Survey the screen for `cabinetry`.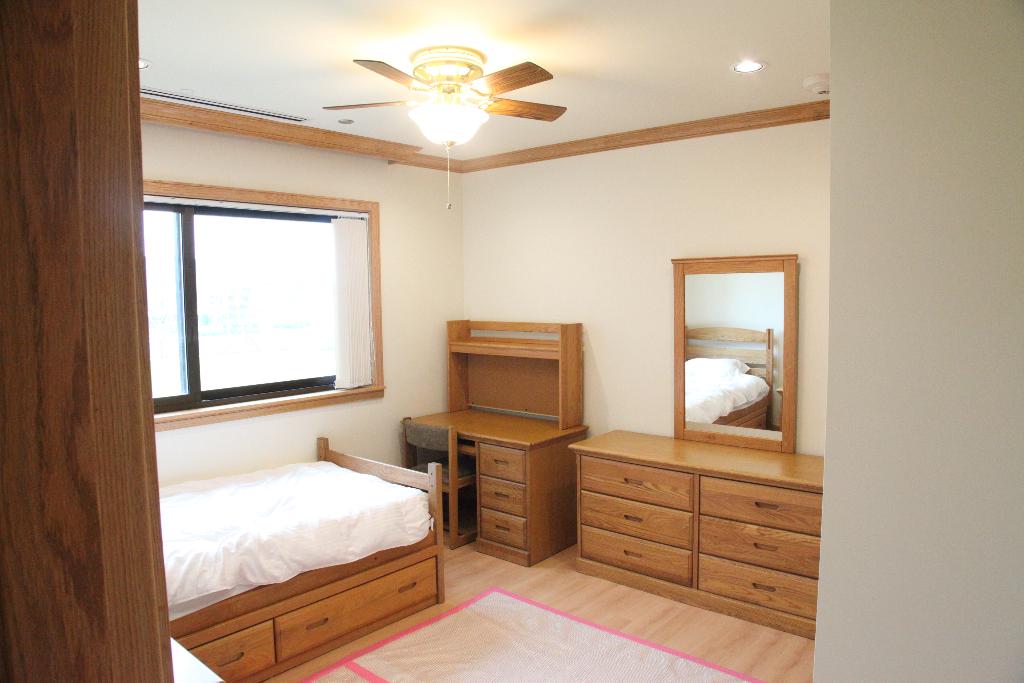
Survey found: locate(477, 509, 529, 548).
